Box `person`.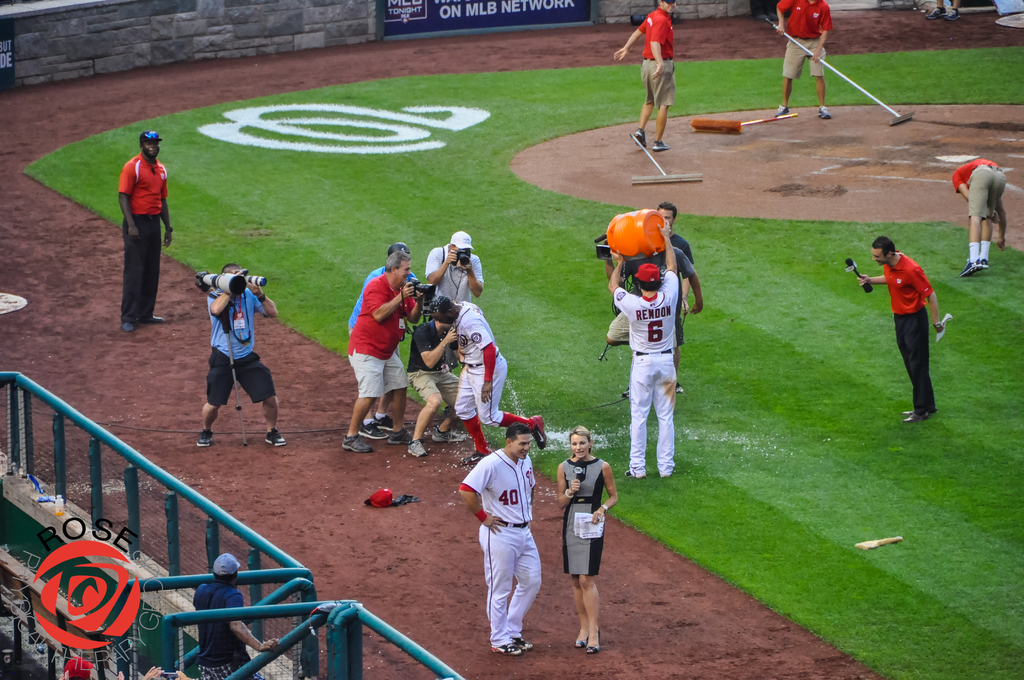
<box>774,0,834,119</box>.
